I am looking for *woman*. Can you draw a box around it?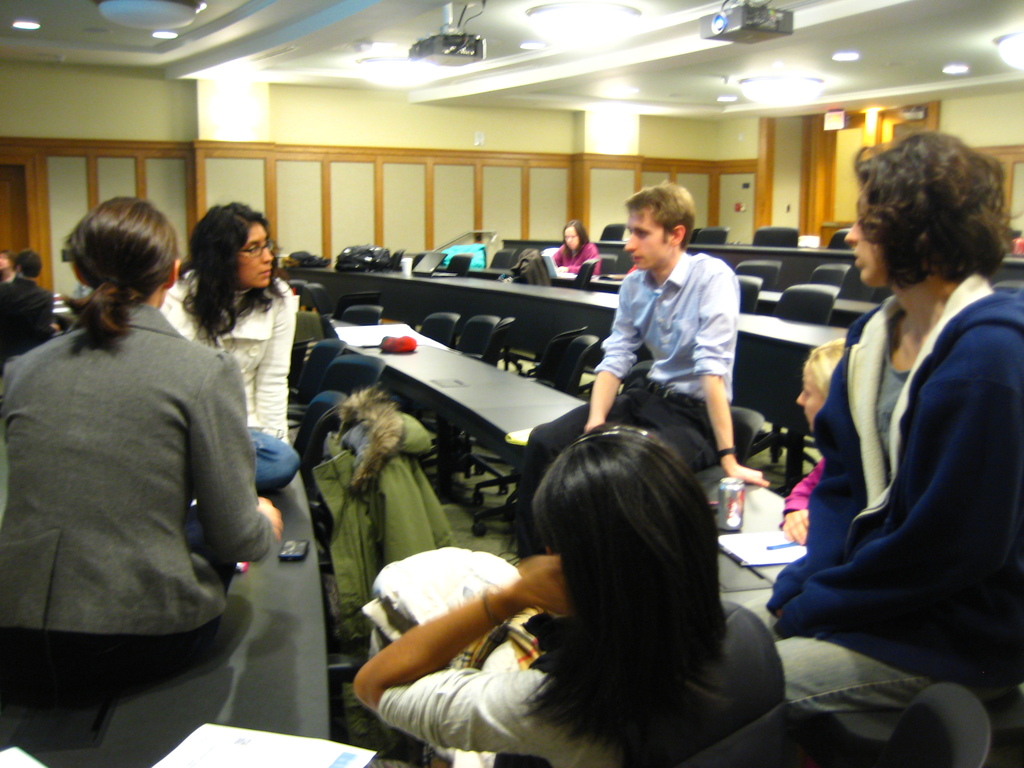
Sure, the bounding box is (left=559, top=224, right=610, bottom=270).
